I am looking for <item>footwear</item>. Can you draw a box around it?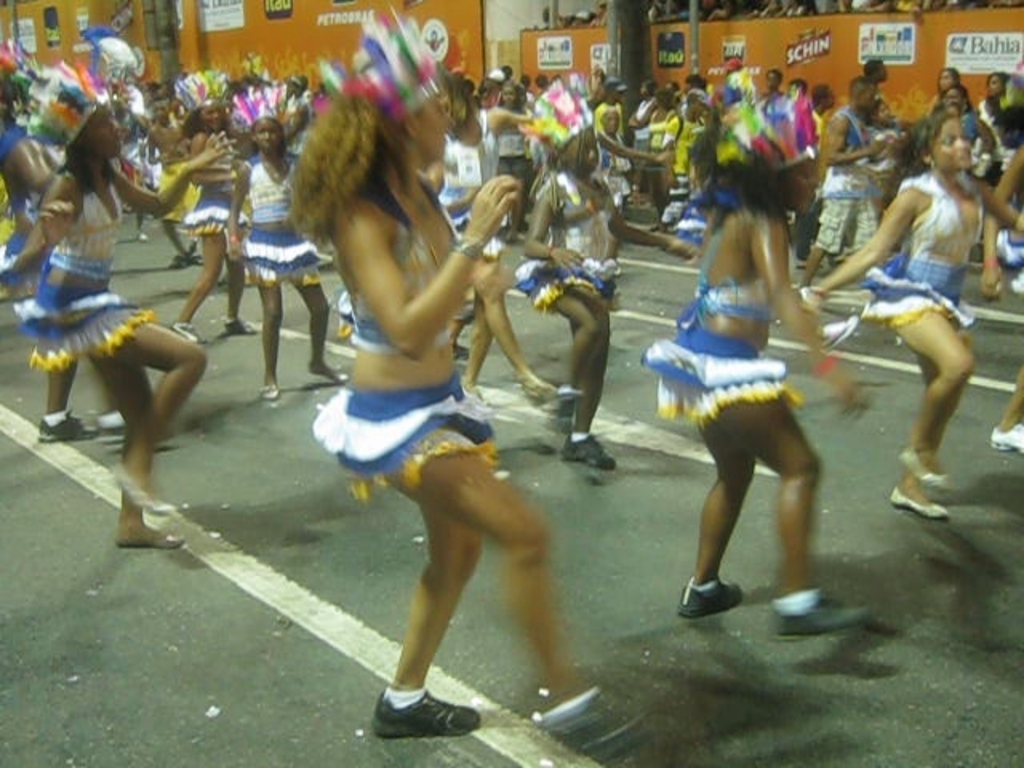
Sure, the bounding box is 258,379,283,402.
